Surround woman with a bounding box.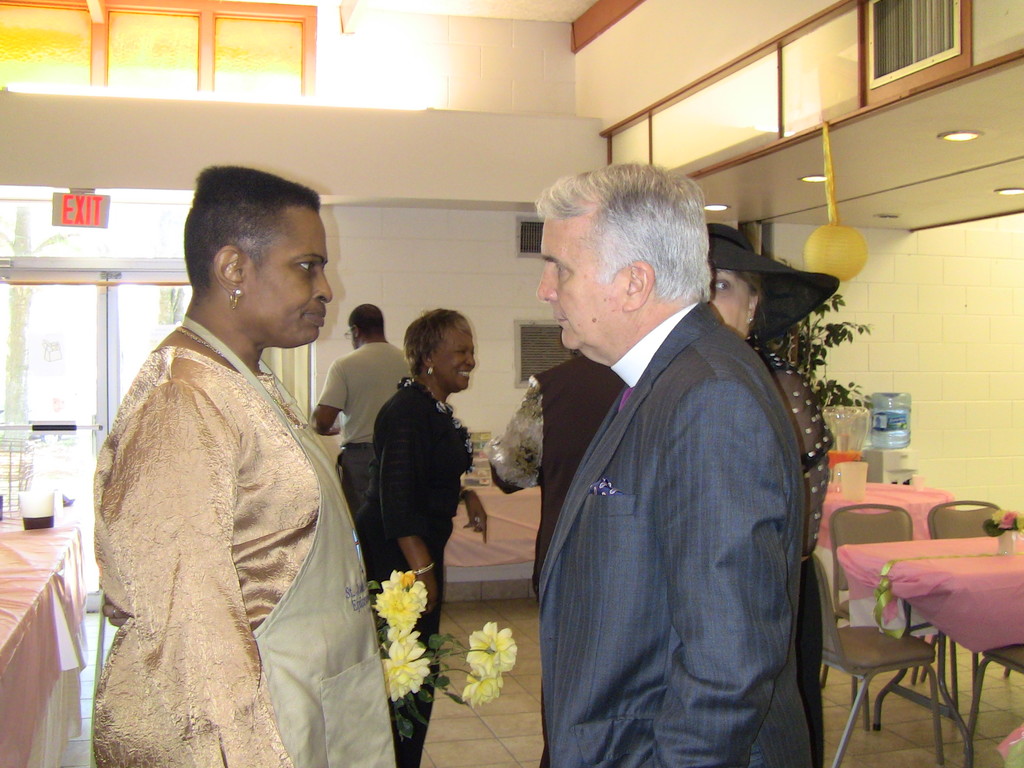
bbox(535, 227, 831, 764).
